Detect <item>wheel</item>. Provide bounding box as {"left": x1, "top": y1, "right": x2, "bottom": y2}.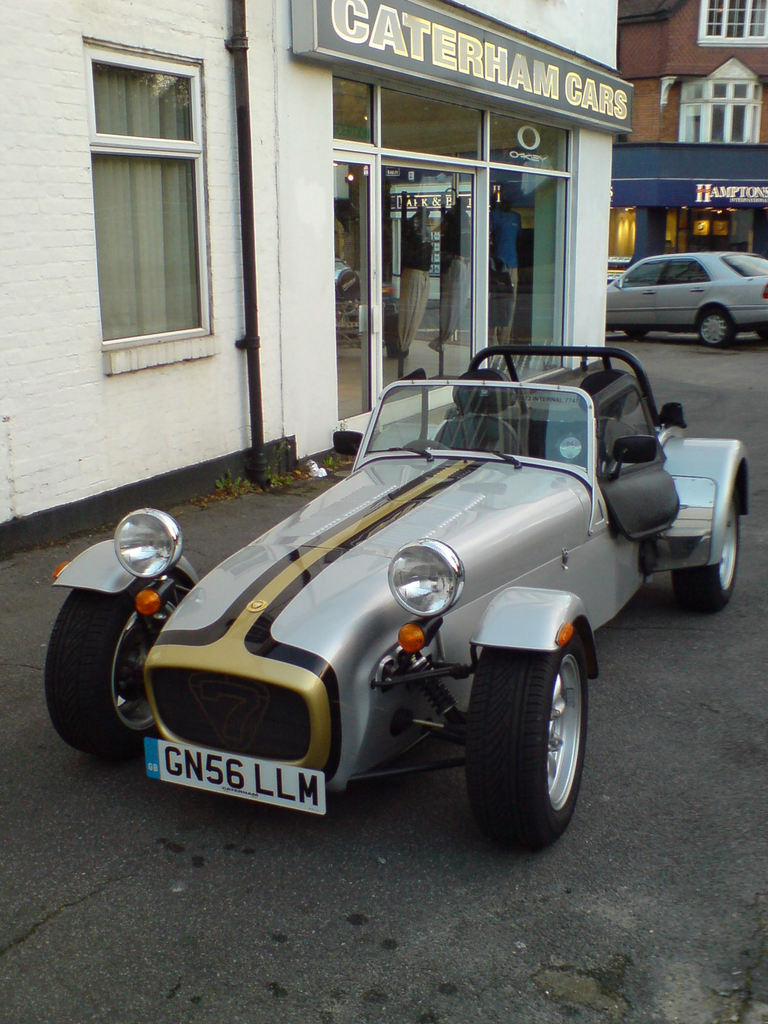
{"left": 679, "top": 495, "right": 739, "bottom": 611}.
